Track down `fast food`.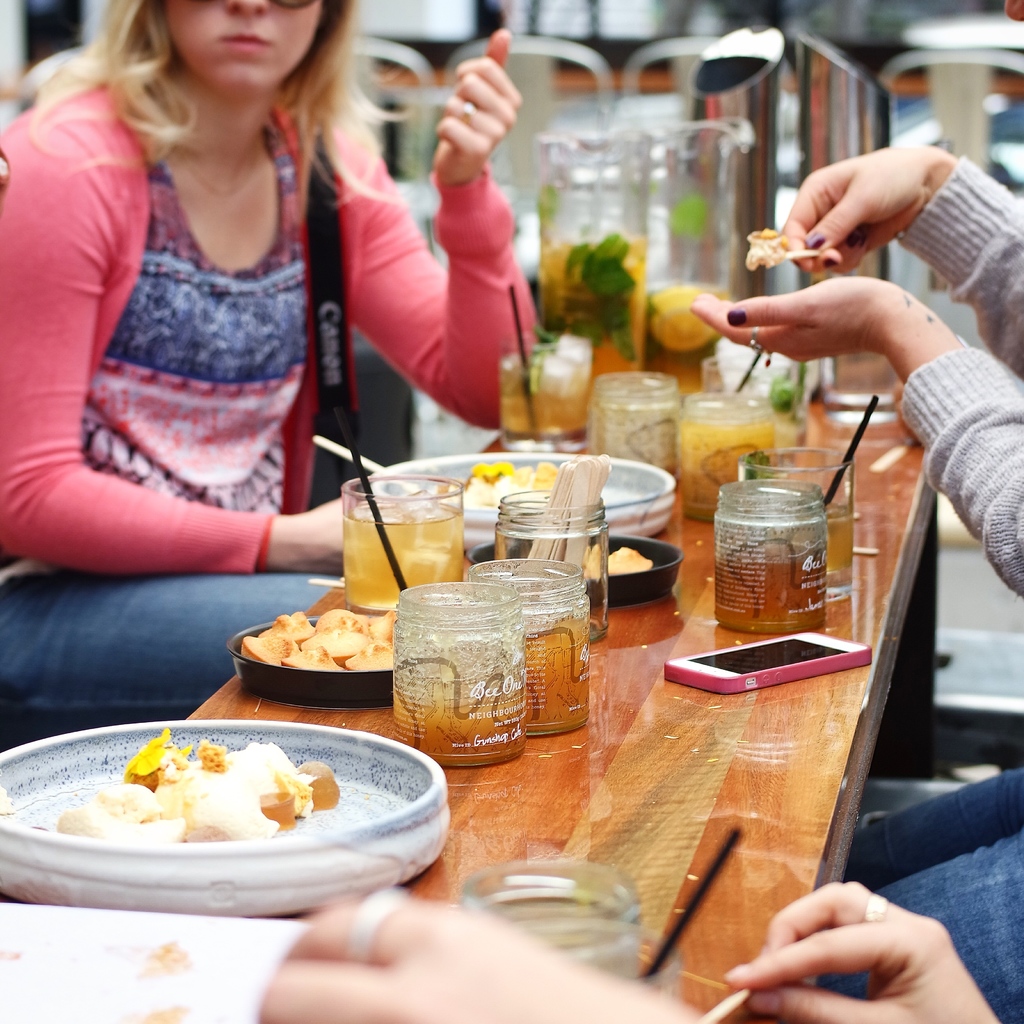
Tracked to bbox(607, 547, 651, 575).
